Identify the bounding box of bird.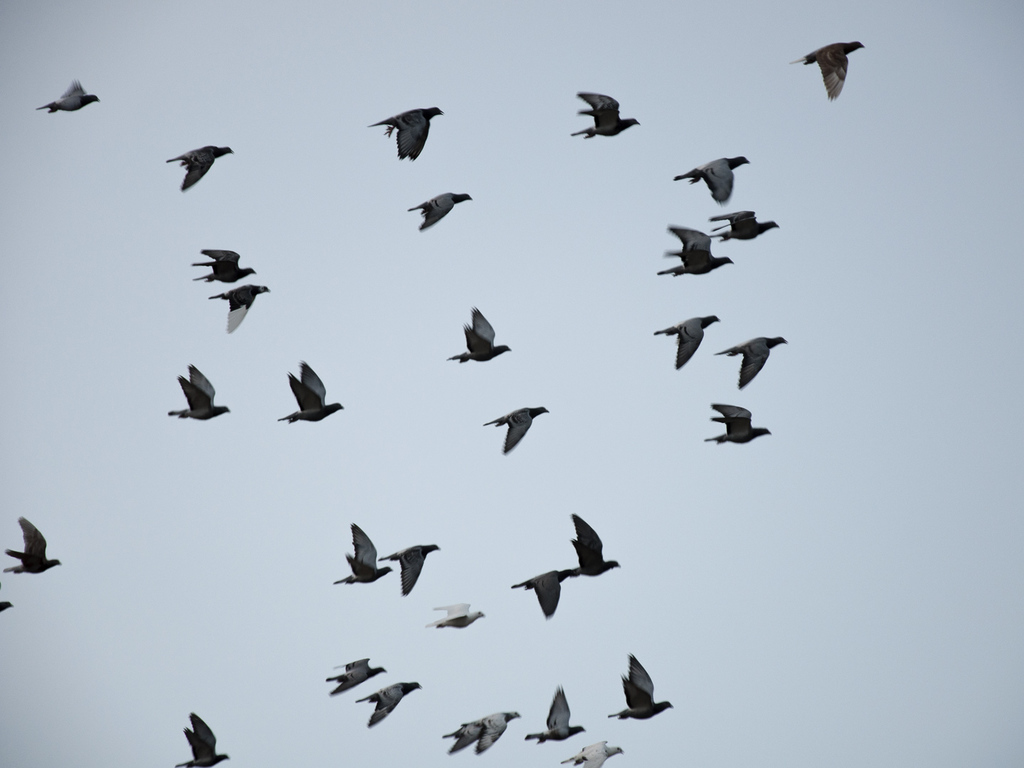
Rect(7, 514, 64, 577).
